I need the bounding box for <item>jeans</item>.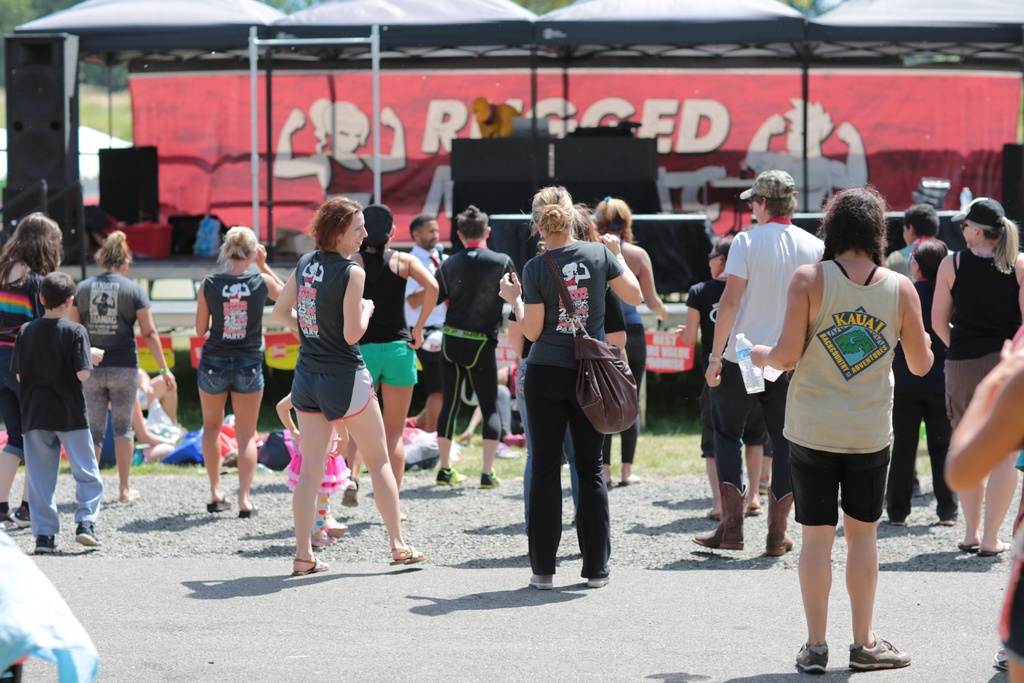
Here it is: {"left": 609, "top": 323, "right": 644, "bottom": 465}.
